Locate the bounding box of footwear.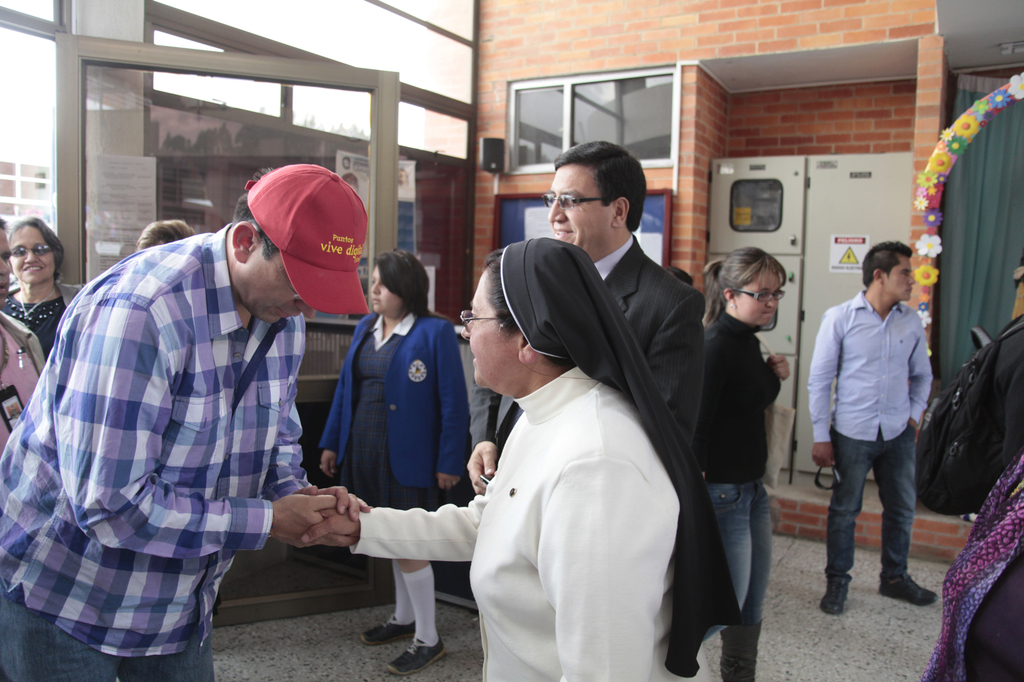
Bounding box: [x1=359, y1=614, x2=417, y2=647].
